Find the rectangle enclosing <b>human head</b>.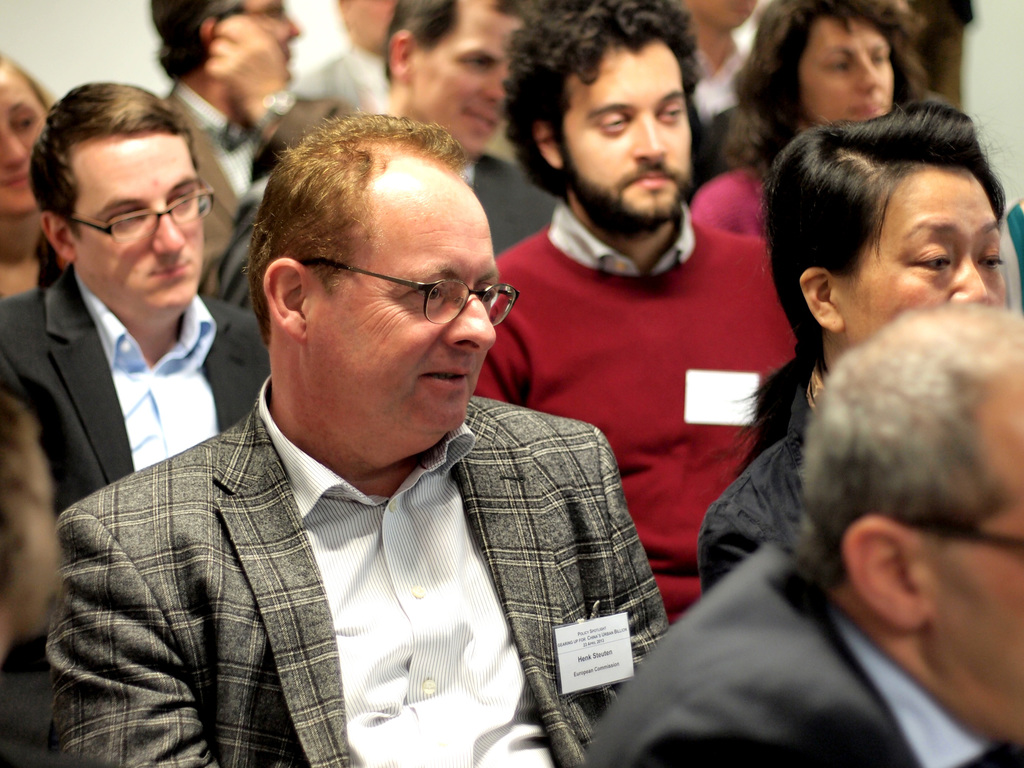
{"left": 148, "top": 0, "right": 303, "bottom": 85}.
